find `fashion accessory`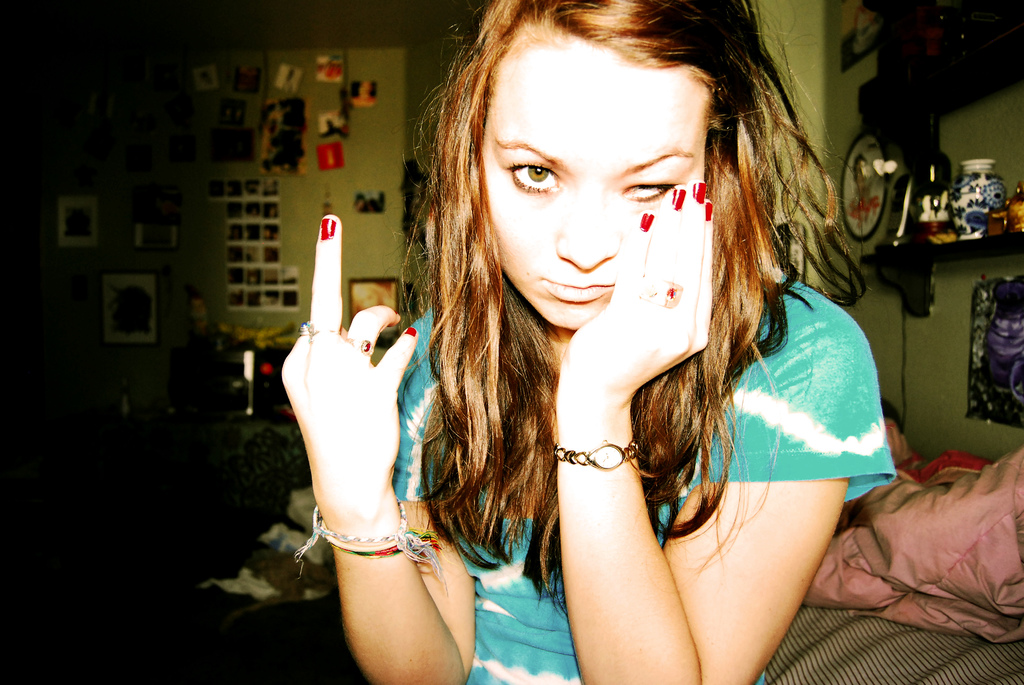
(703, 200, 717, 222)
